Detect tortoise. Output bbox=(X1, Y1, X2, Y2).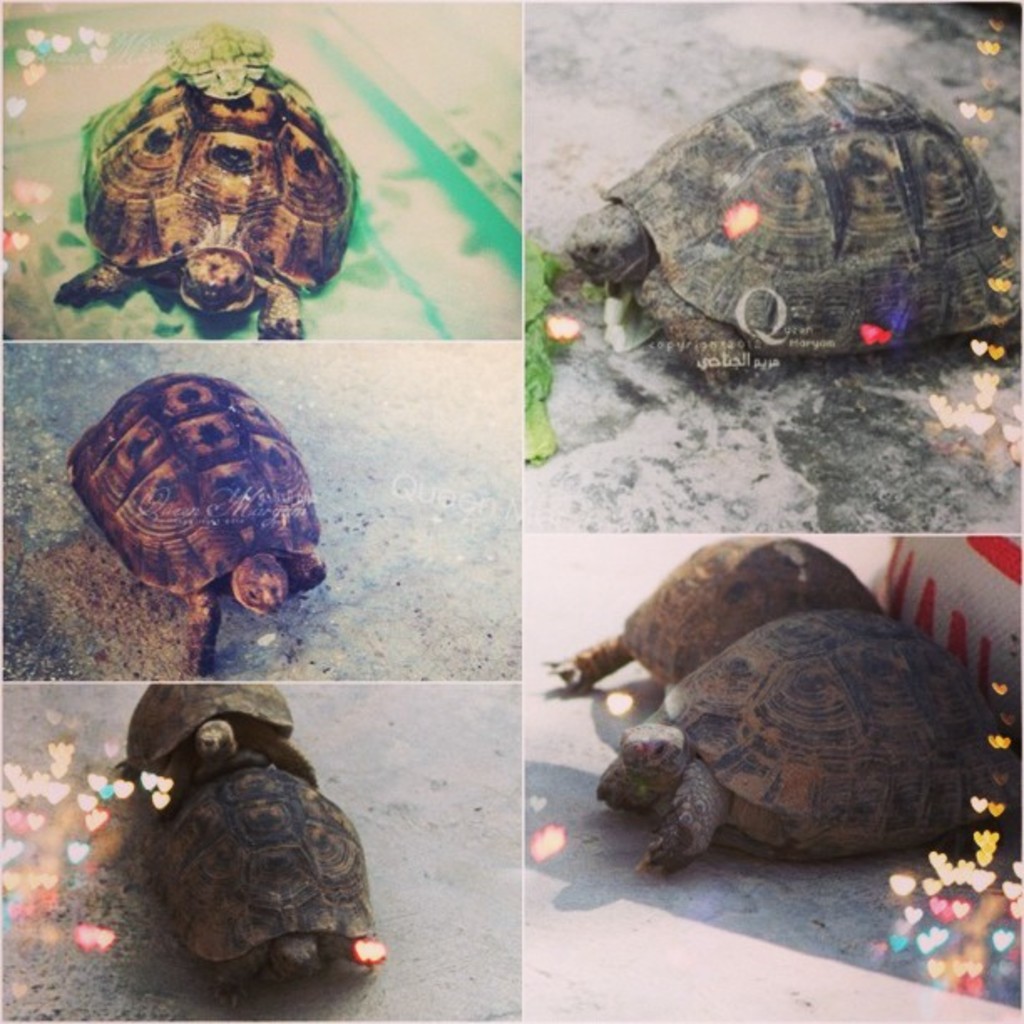
bbox=(141, 770, 376, 984).
